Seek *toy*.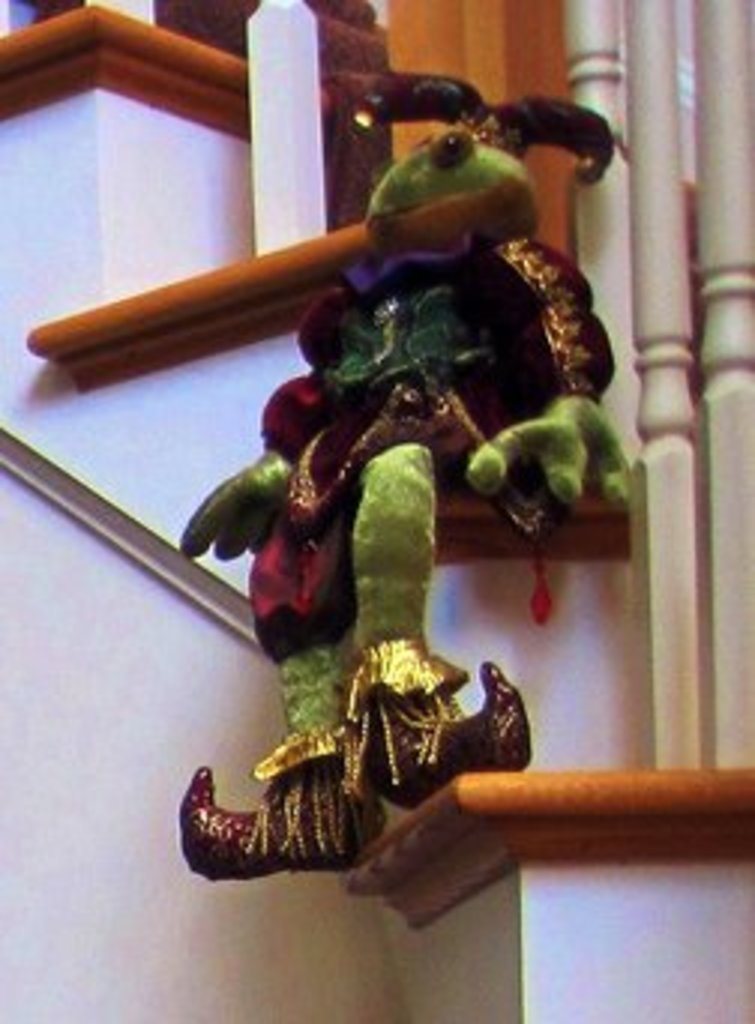
pyautogui.locateOnScreen(117, 63, 608, 859).
